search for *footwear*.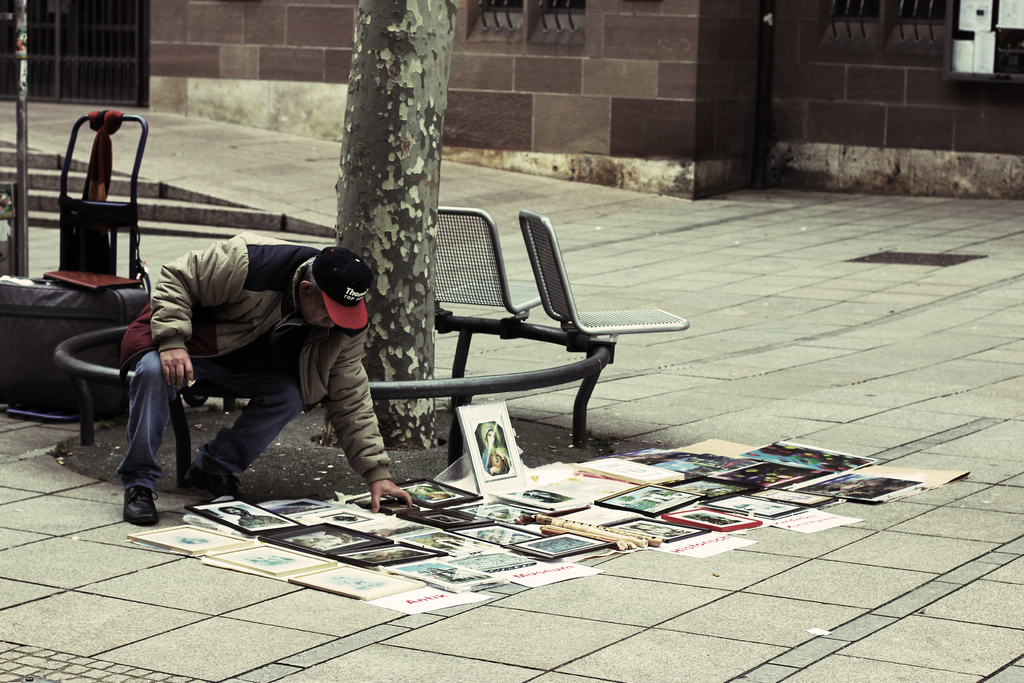
Found at rect(103, 447, 163, 522).
